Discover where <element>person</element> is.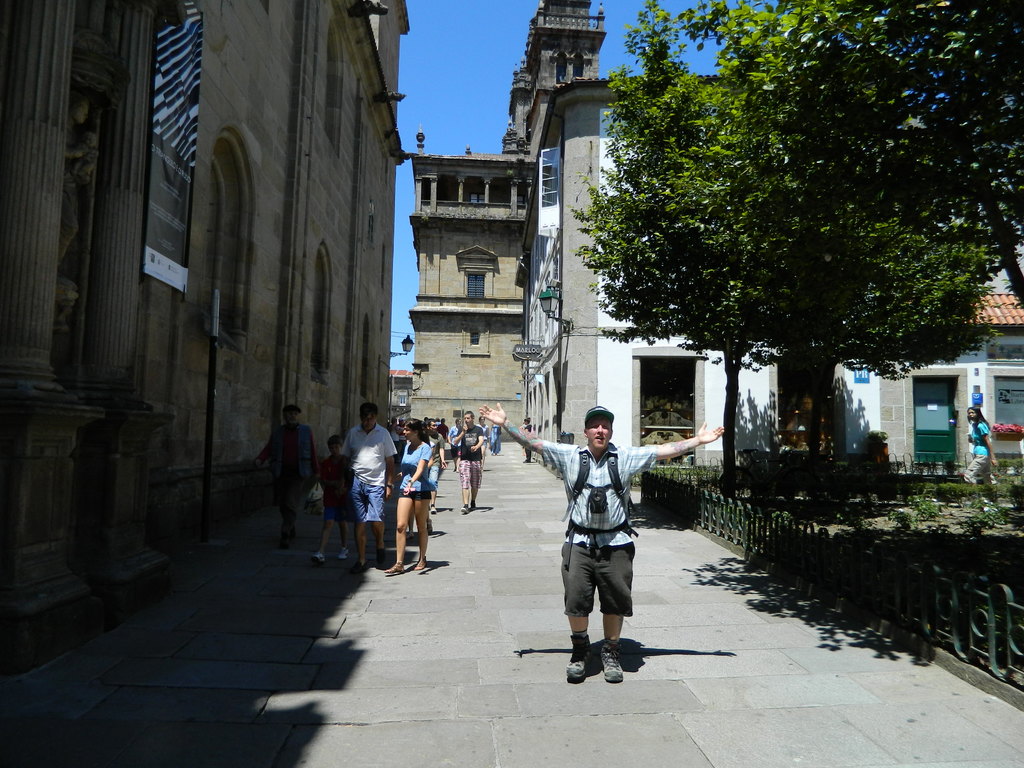
Discovered at bbox(454, 414, 463, 454).
